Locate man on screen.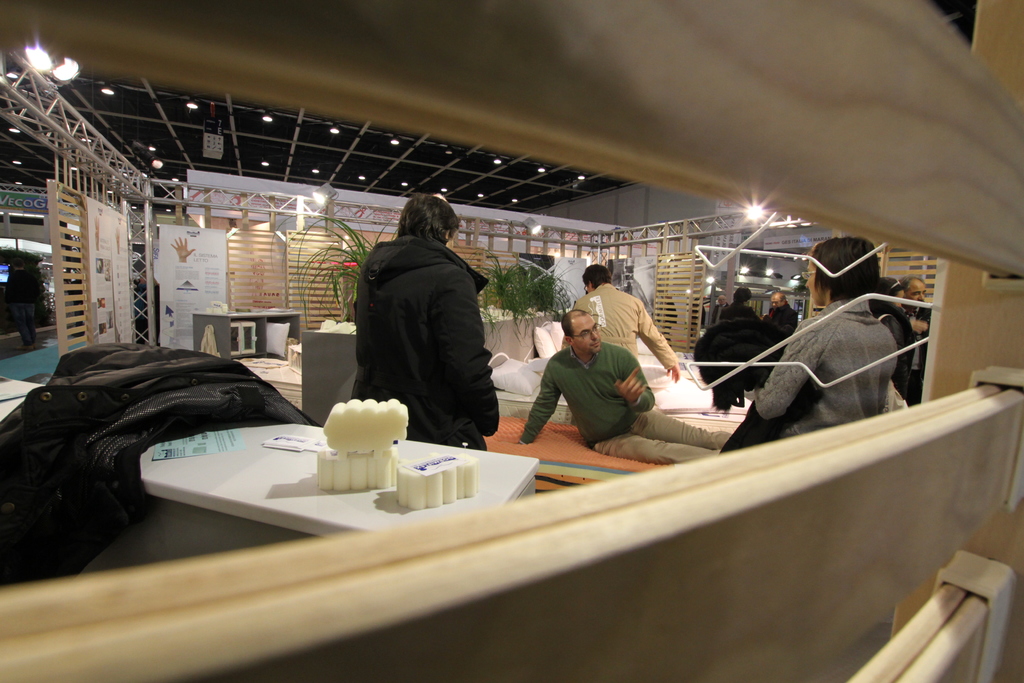
On screen at [left=1, top=257, right=41, bottom=349].
